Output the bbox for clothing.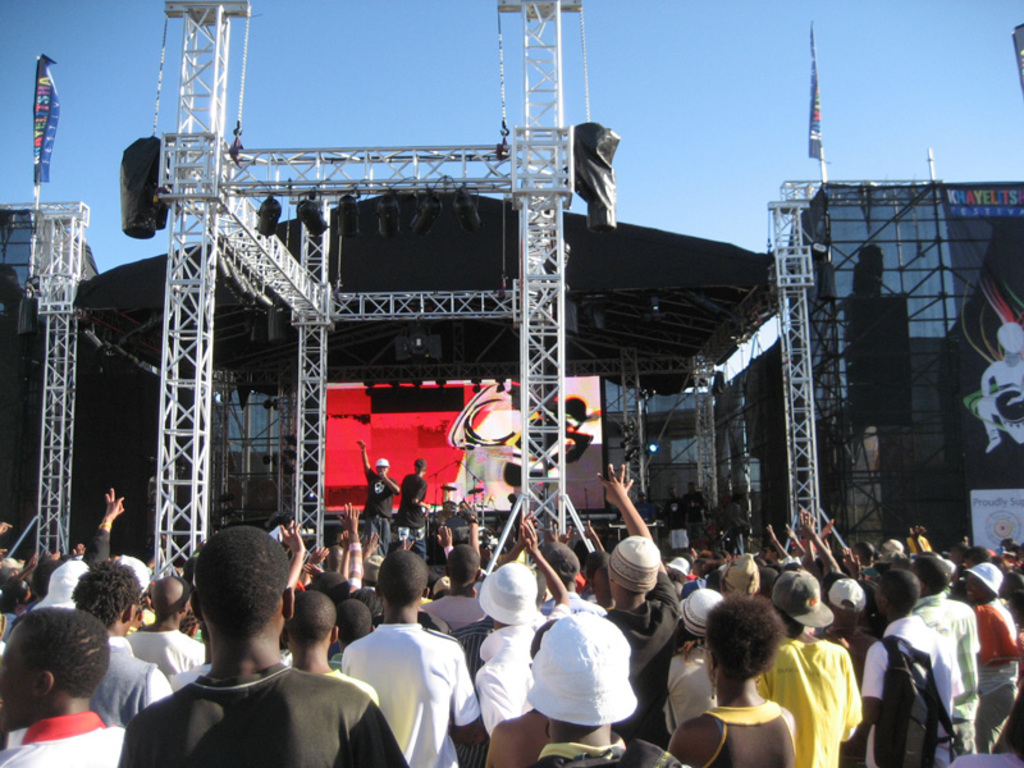
131:627:192:696.
